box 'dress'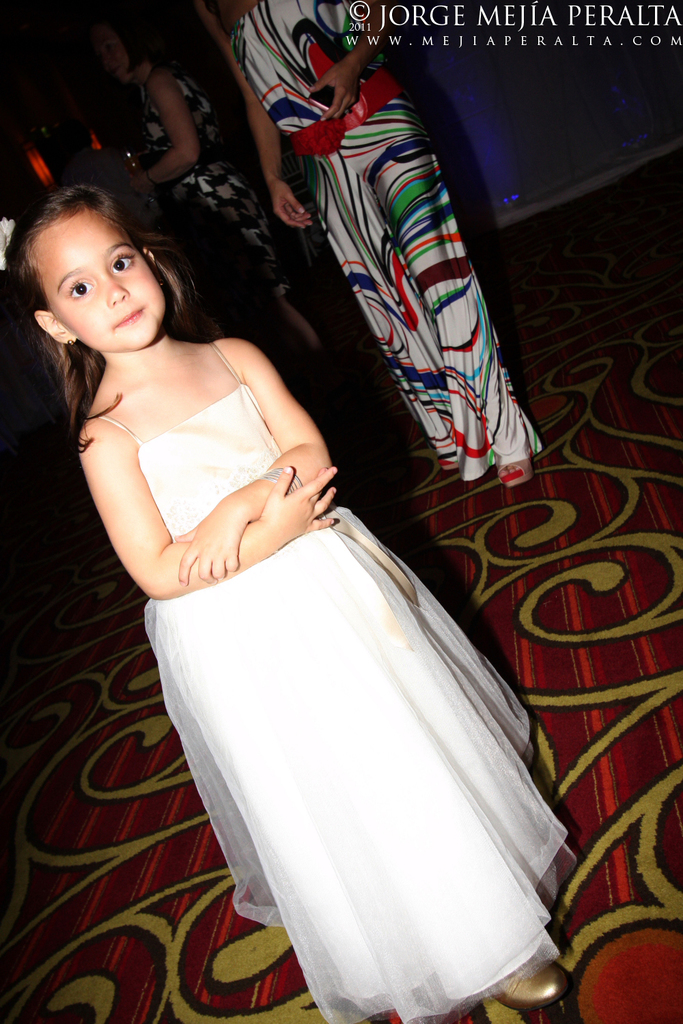
[85,336,576,1023]
